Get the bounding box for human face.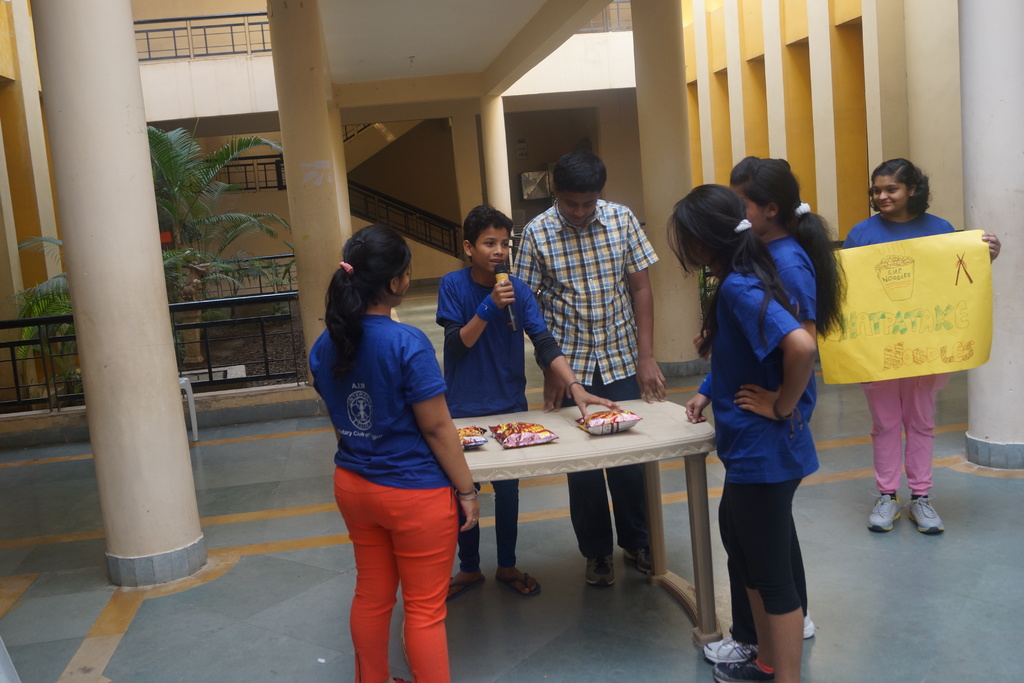
box=[871, 178, 909, 211].
